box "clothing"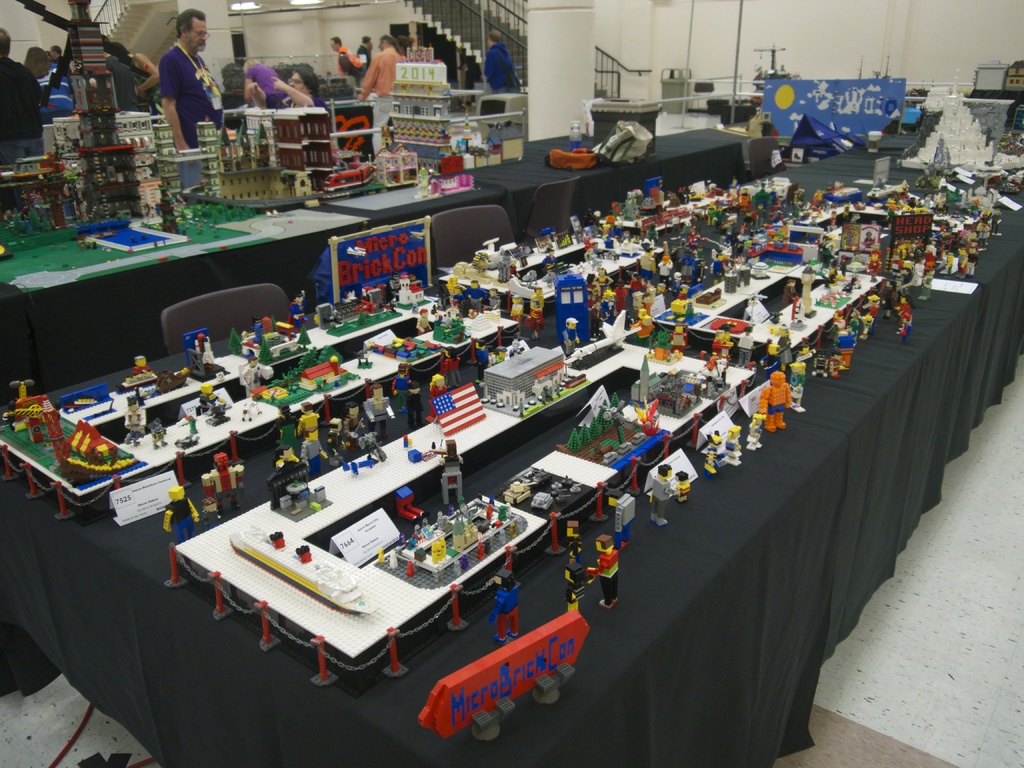
BBox(342, 410, 367, 445)
